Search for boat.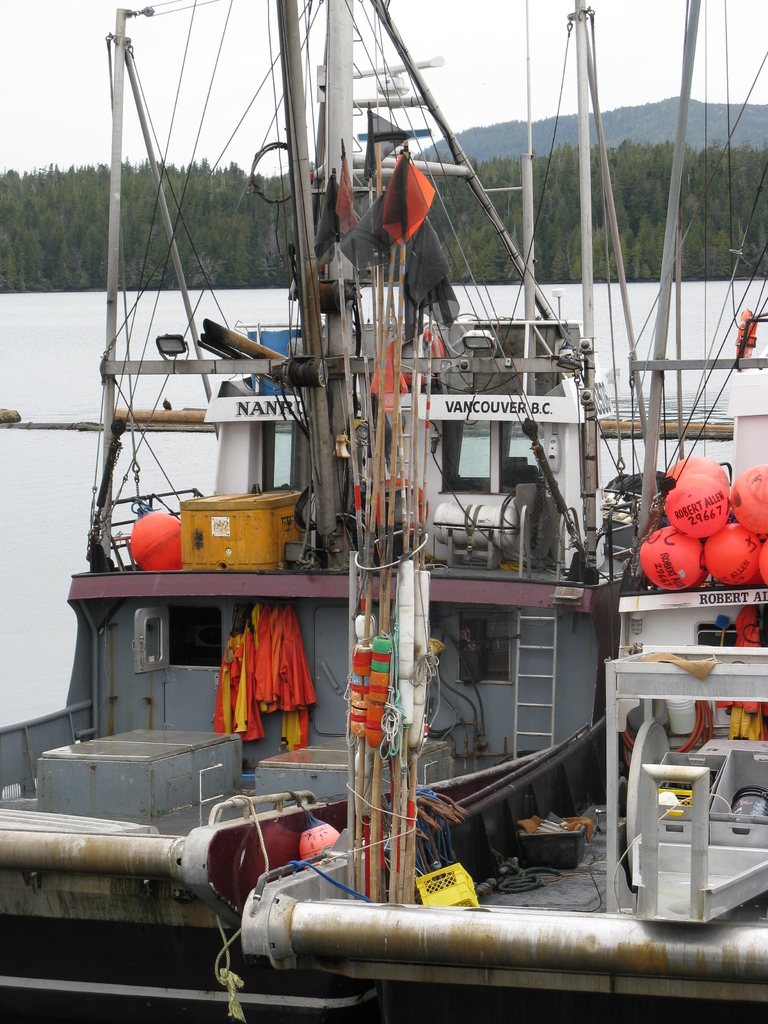
Found at detection(38, 0, 730, 1023).
